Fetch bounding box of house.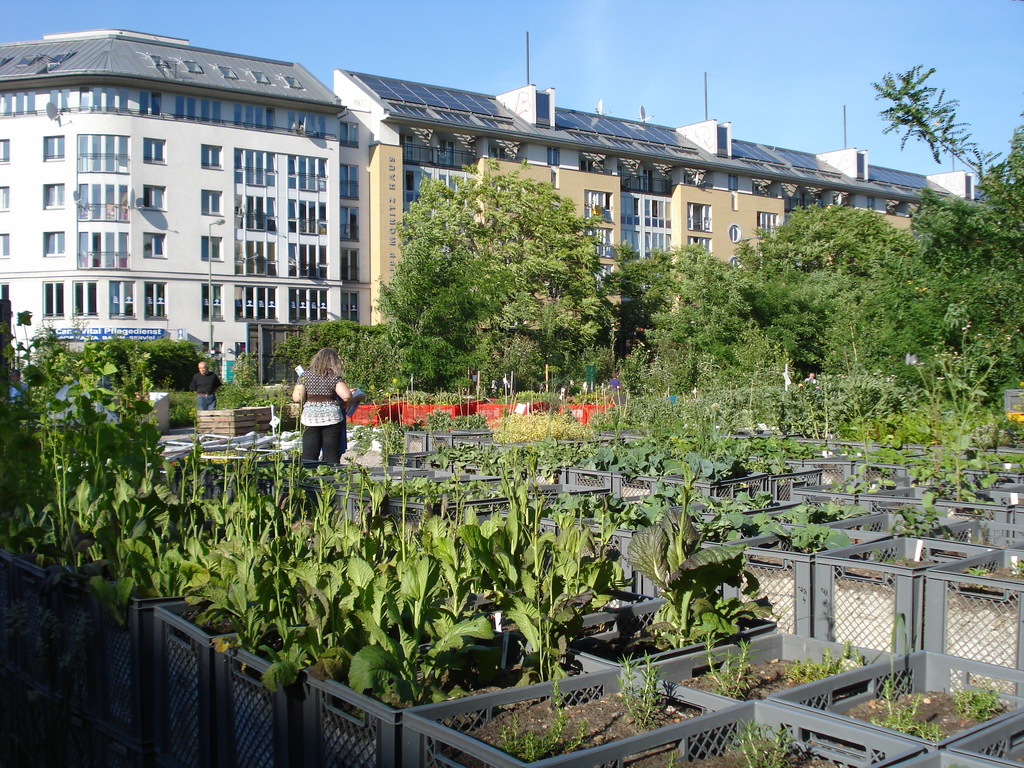
Bbox: box(805, 150, 968, 233).
